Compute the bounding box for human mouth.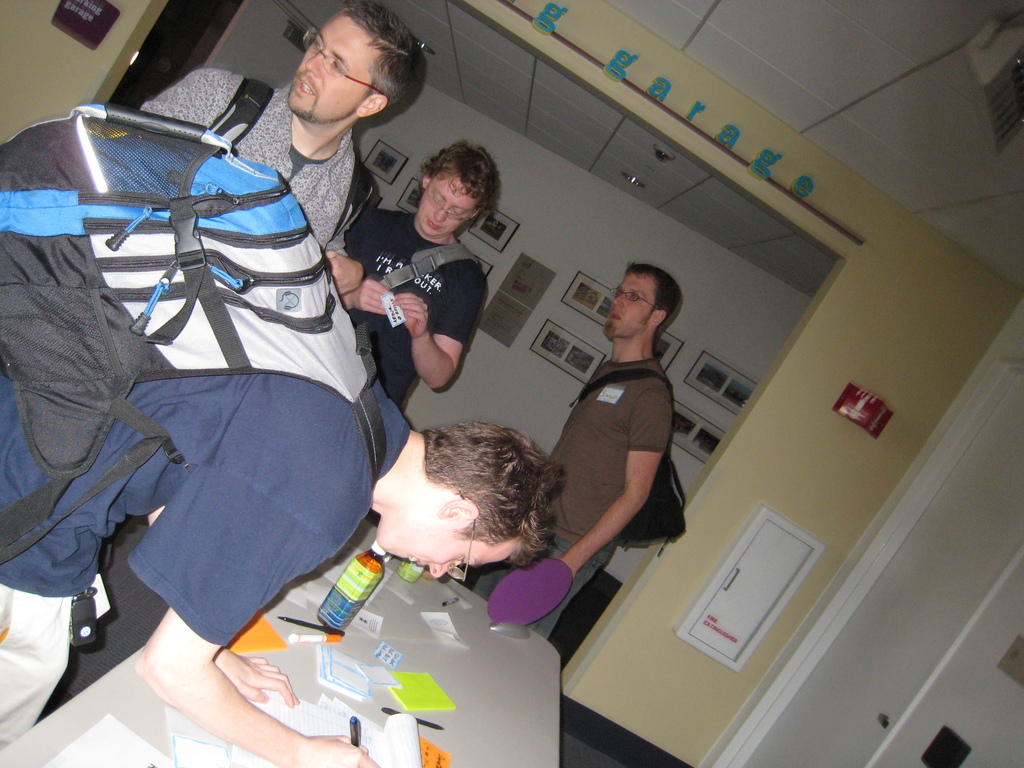
(426,223,442,232).
